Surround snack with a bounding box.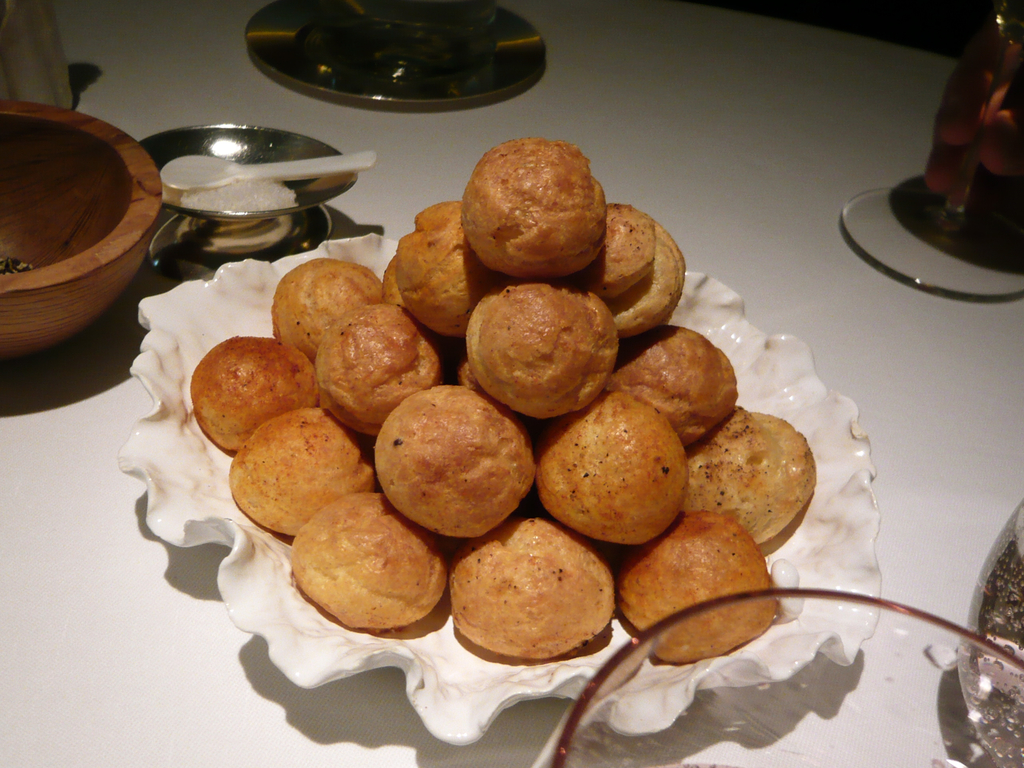
select_region(607, 337, 743, 447).
